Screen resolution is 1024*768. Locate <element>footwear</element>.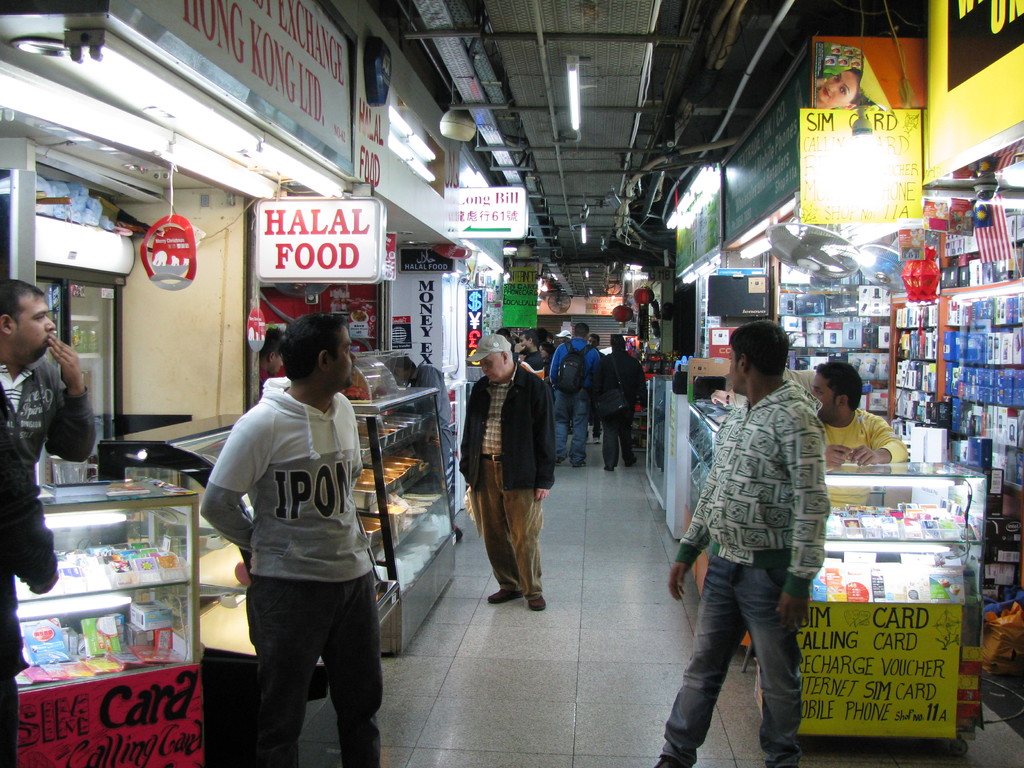
{"x1": 573, "y1": 461, "x2": 585, "y2": 467}.
